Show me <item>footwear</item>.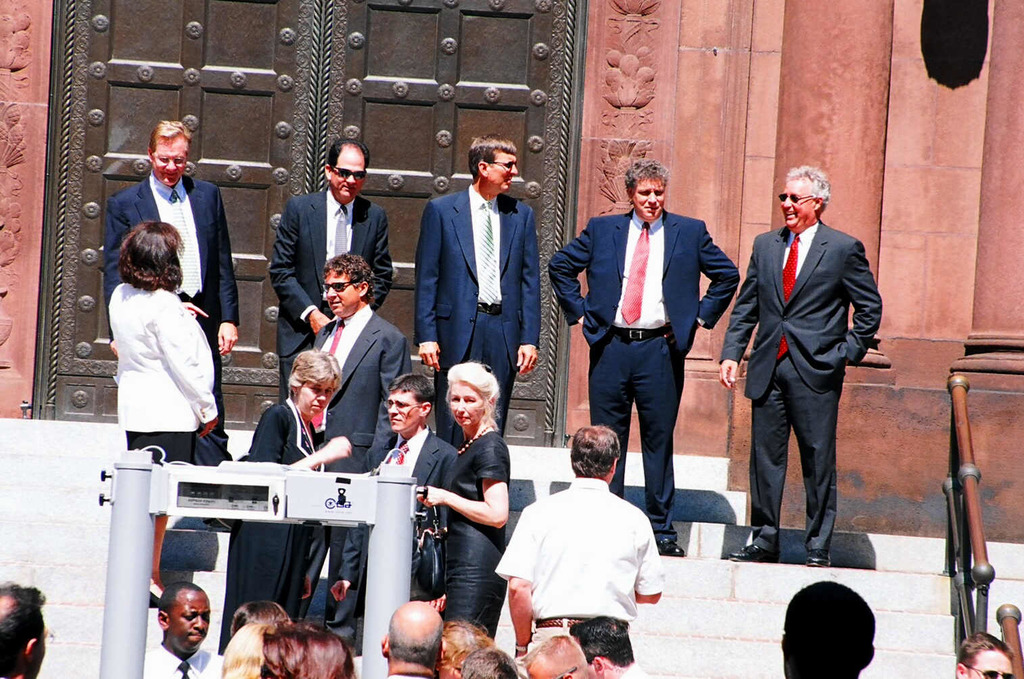
<item>footwear</item> is here: 806, 549, 829, 569.
